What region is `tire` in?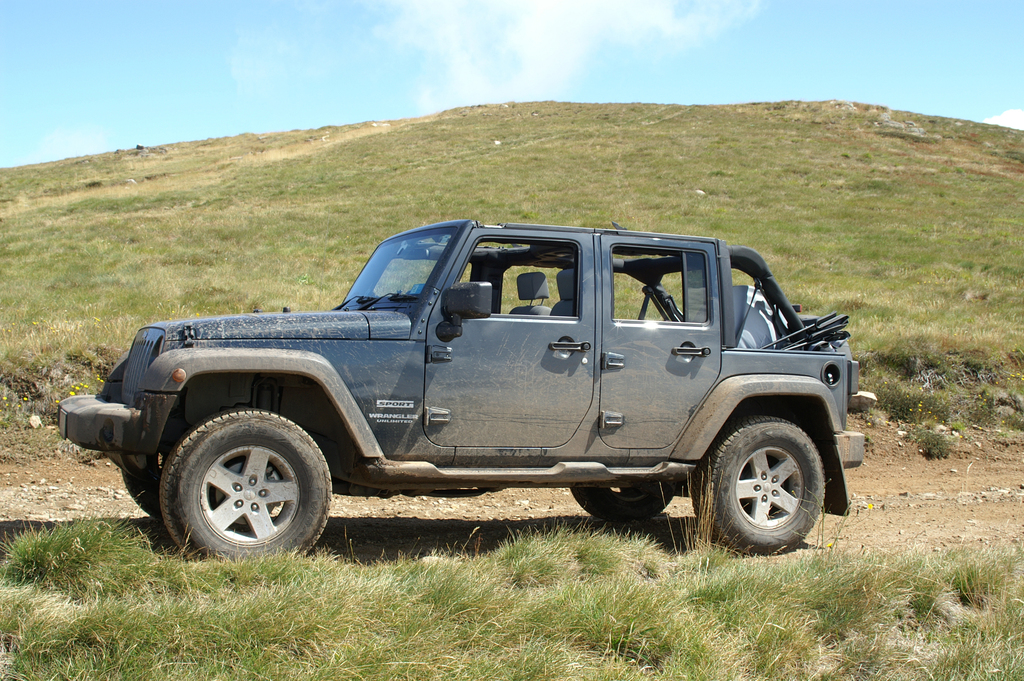
box(569, 484, 676, 528).
